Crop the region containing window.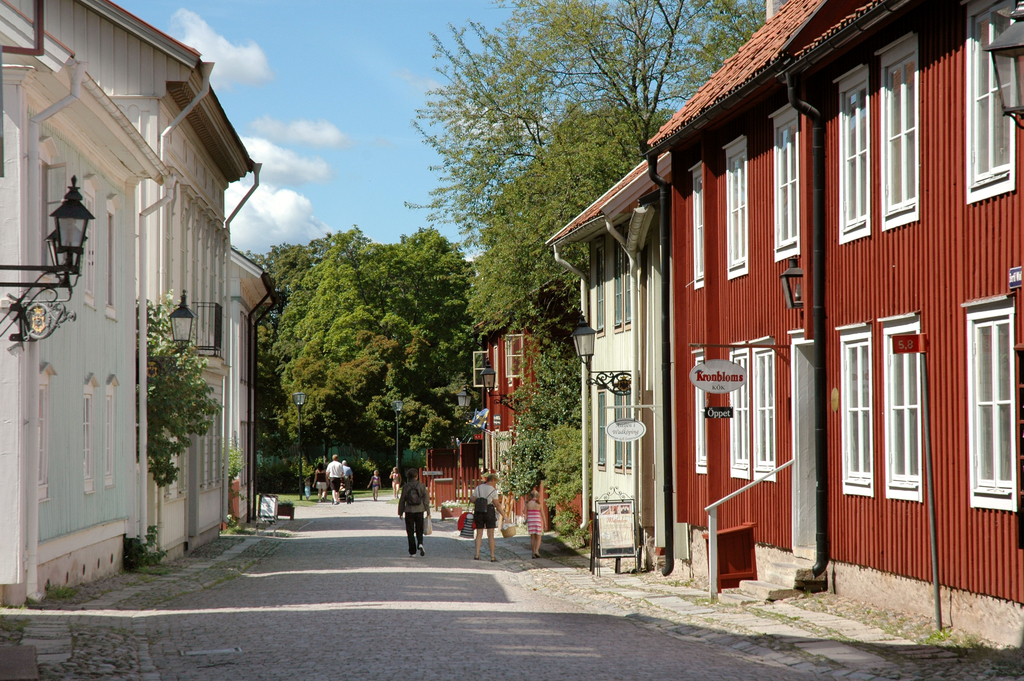
Crop region: x1=105, y1=381, x2=119, y2=491.
